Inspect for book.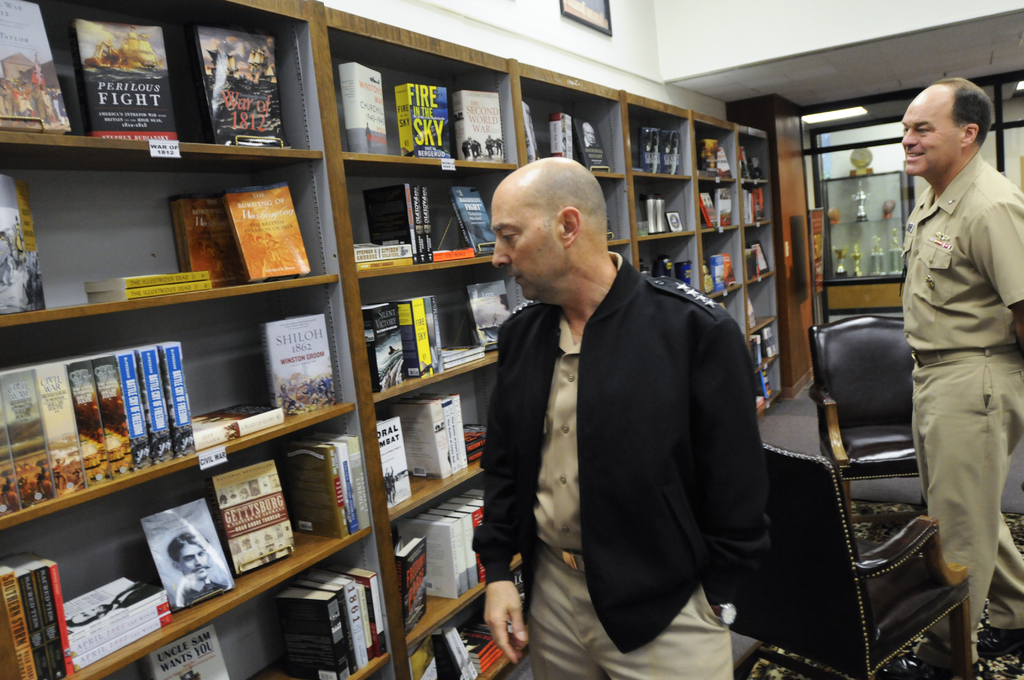
Inspection: [left=221, top=182, right=311, bottom=286].
